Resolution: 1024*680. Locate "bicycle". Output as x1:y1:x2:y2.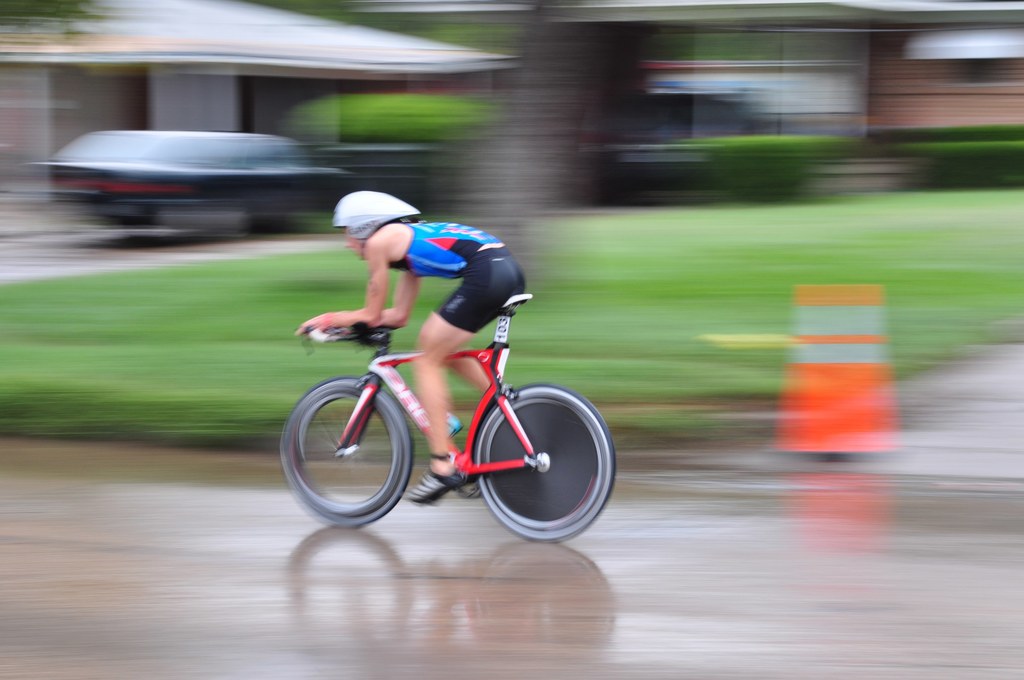
273:309:630:541.
